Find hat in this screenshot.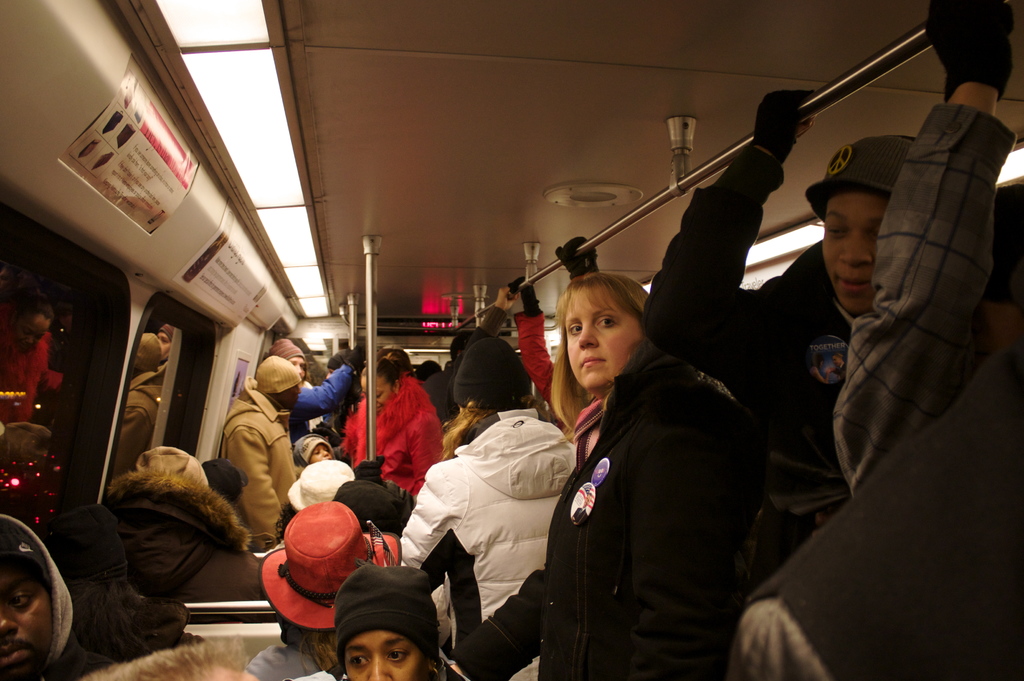
The bounding box for hat is box=[805, 131, 916, 218].
